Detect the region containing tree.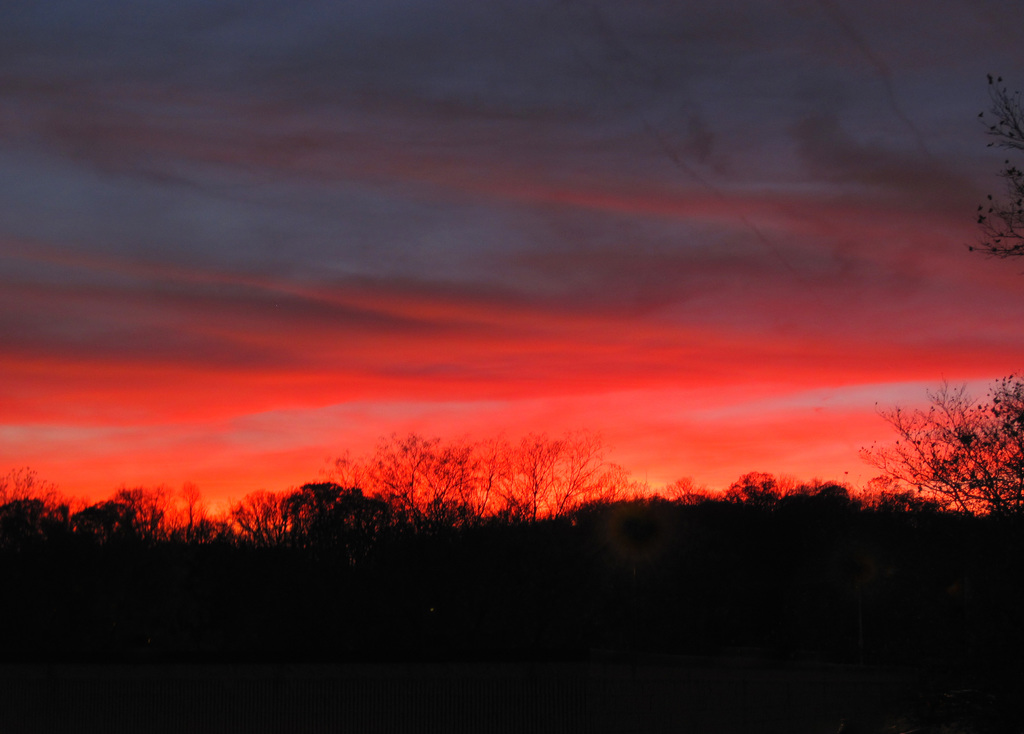
<box>852,371,1023,521</box>.
